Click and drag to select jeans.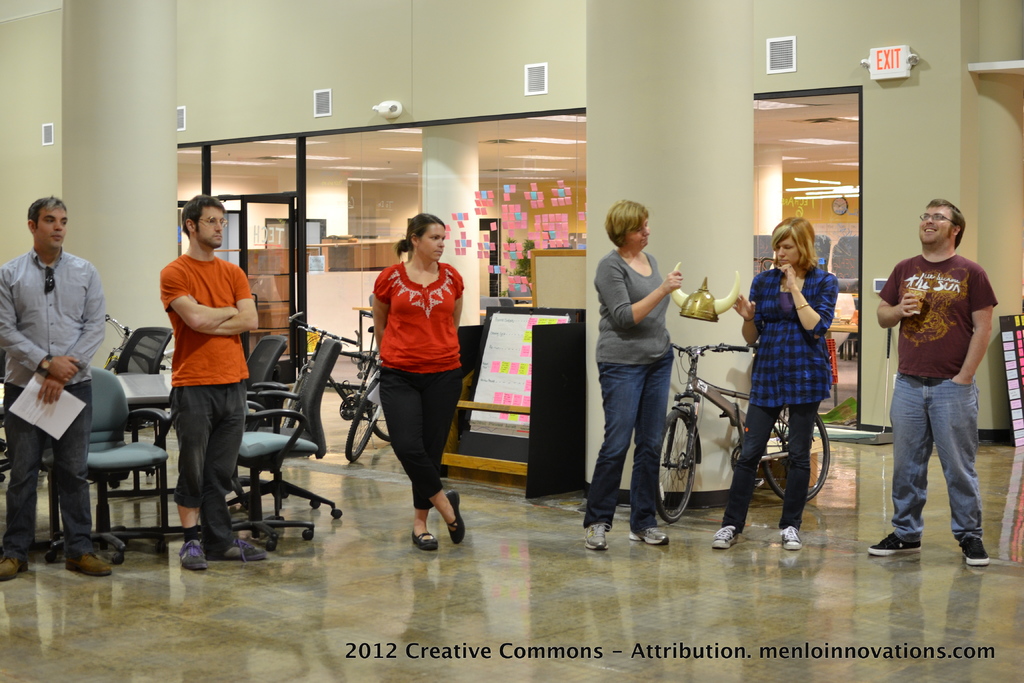
Selection: <box>168,383,249,550</box>.
